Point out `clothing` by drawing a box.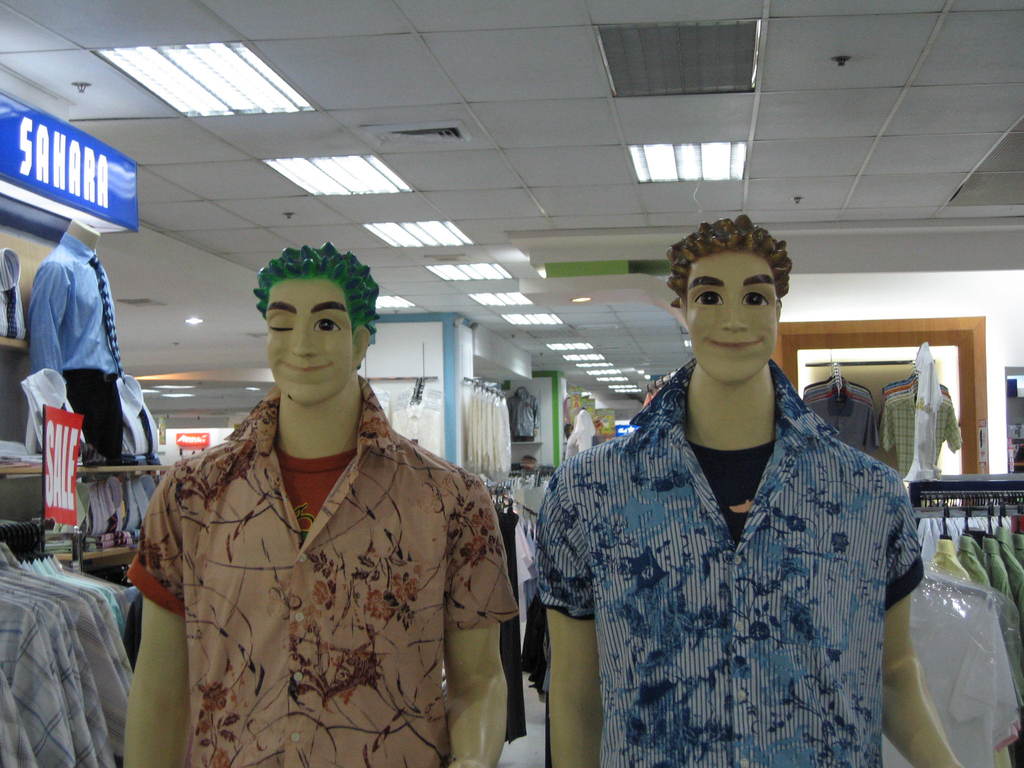
[x1=537, y1=312, x2=935, y2=767].
